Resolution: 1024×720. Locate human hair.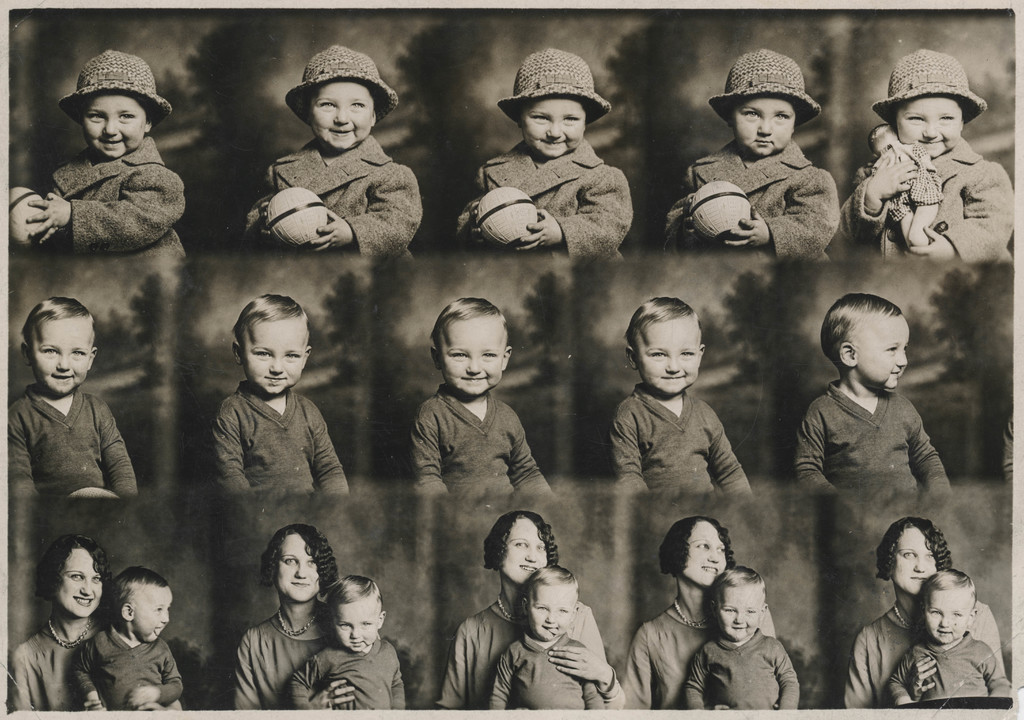
select_region(21, 296, 91, 348).
